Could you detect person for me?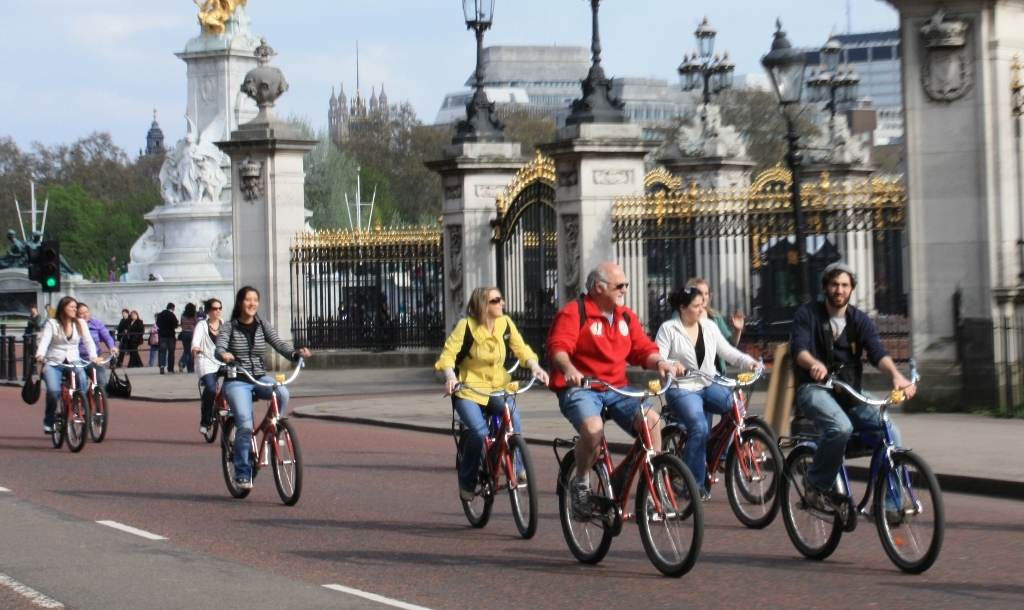
Detection result: bbox=(187, 302, 225, 430).
